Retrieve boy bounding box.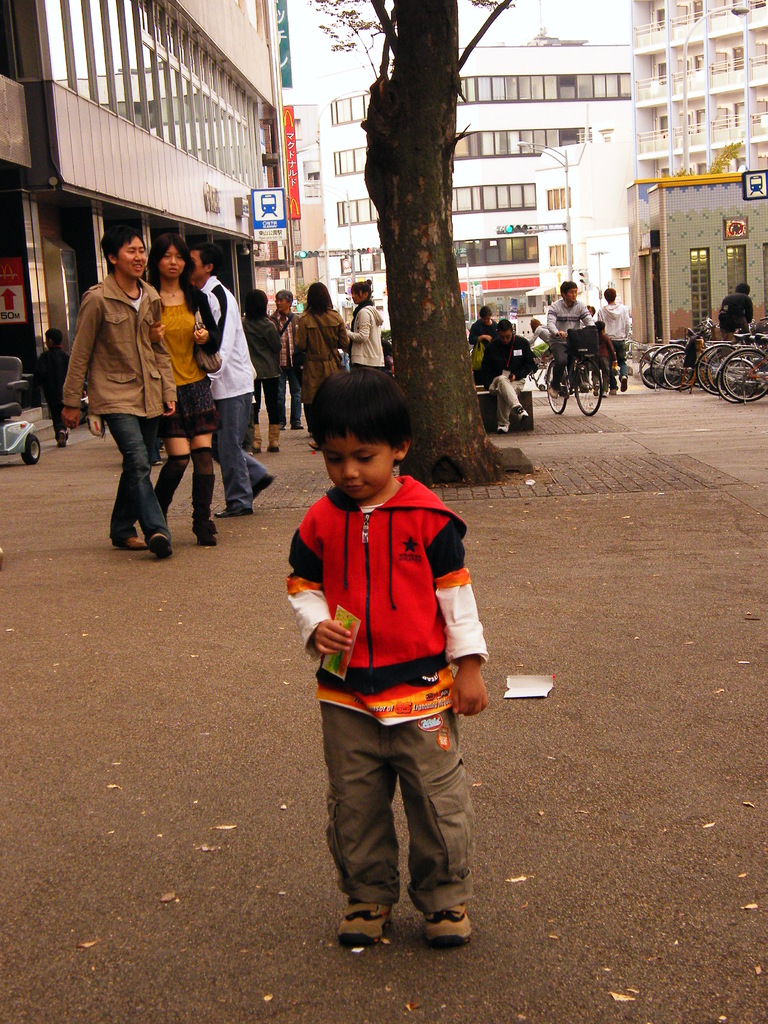
Bounding box: bbox(280, 364, 485, 940).
